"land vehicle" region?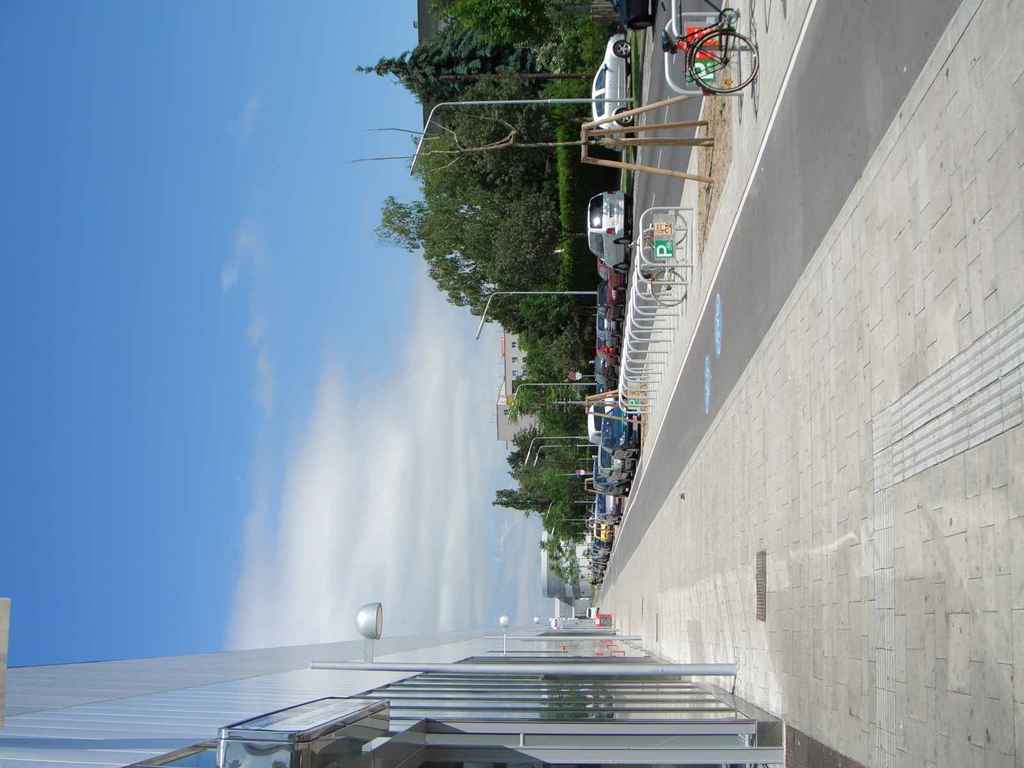
(left=593, top=362, right=616, bottom=385)
